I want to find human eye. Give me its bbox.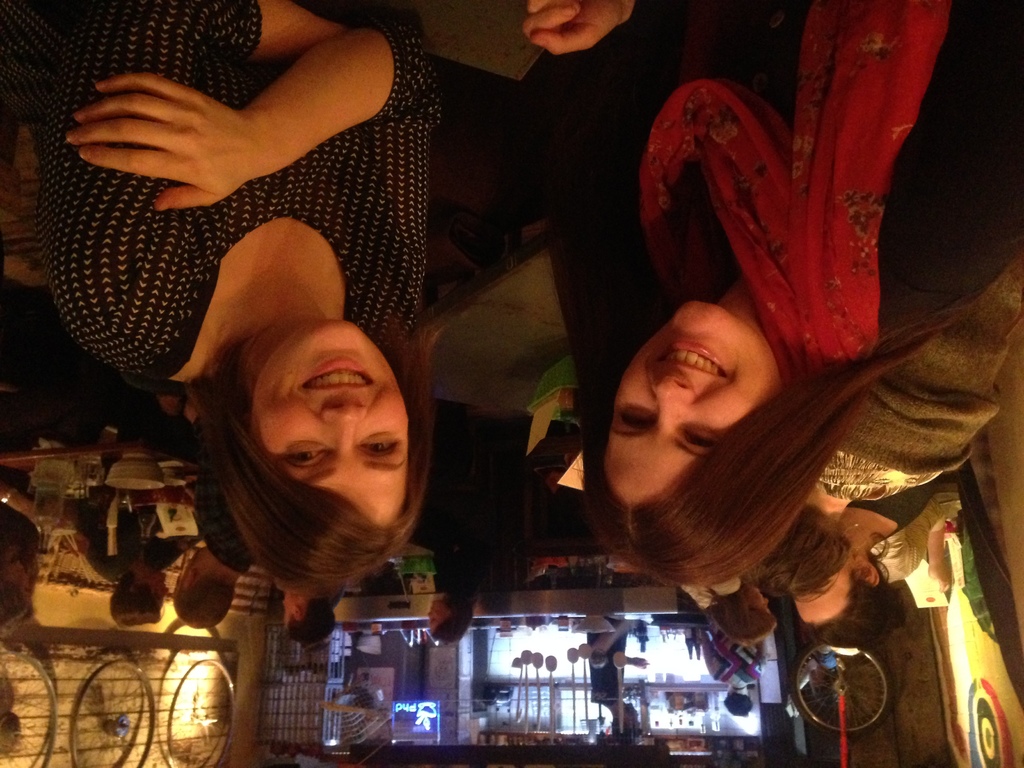
[x1=684, y1=430, x2=708, y2=444].
